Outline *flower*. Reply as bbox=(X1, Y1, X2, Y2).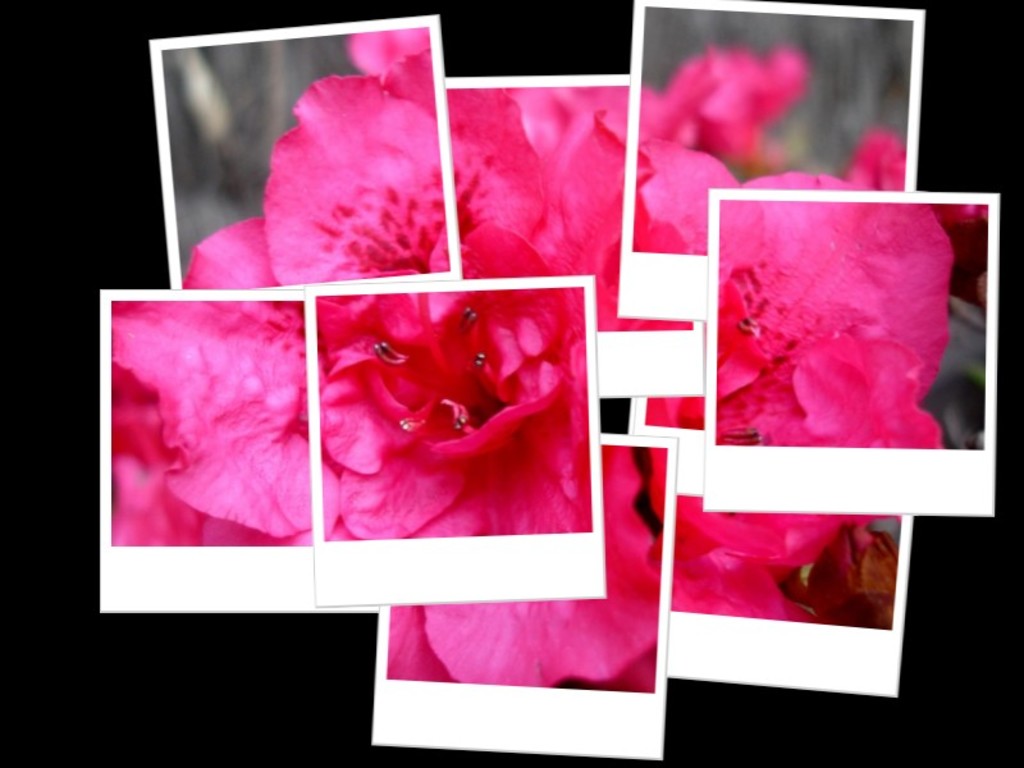
bbox=(632, 42, 915, 252).
